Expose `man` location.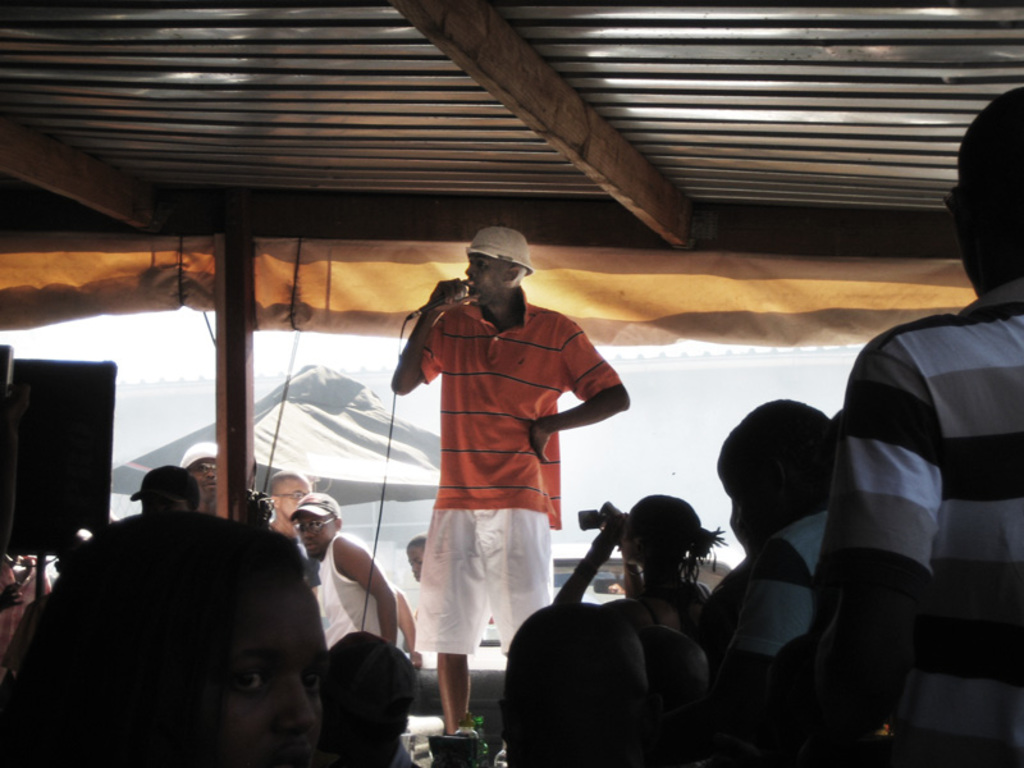
Exposed at 805, 81, 1023, 767.
